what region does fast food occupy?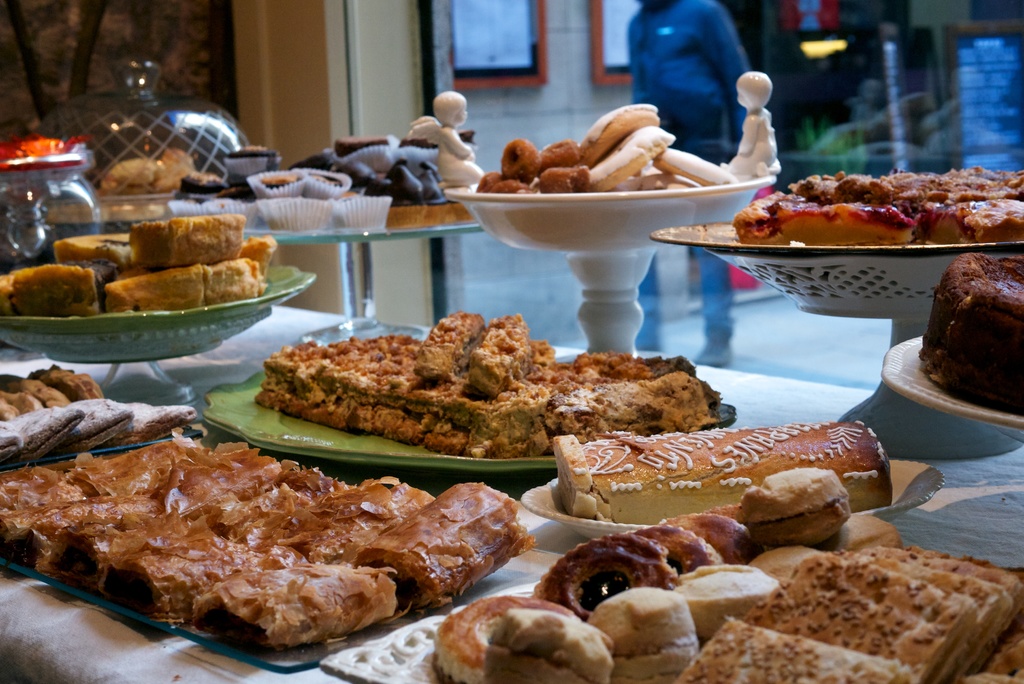
<box>637,518,716,577</box>.
